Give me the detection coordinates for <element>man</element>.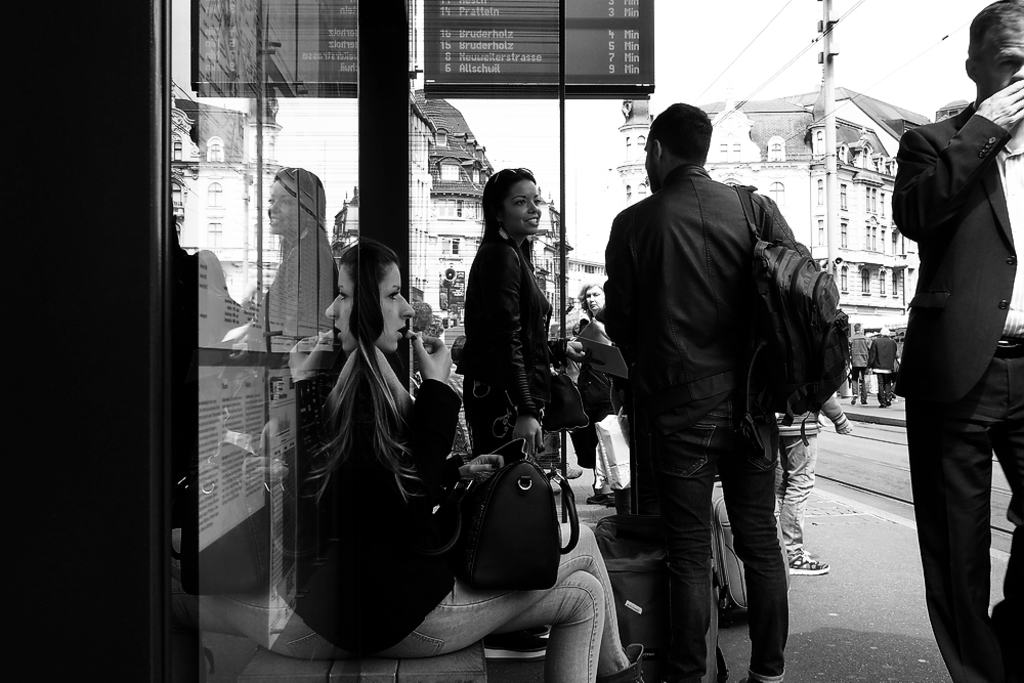
[894,0,1023,682].
